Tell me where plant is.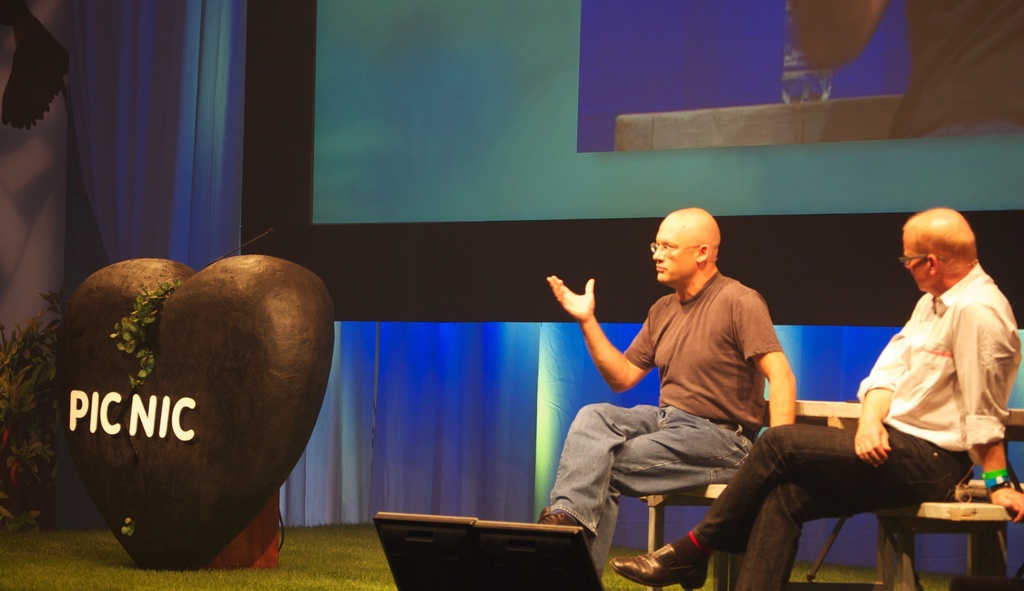
plant is at bbox=(99, 274, 180, 385).
